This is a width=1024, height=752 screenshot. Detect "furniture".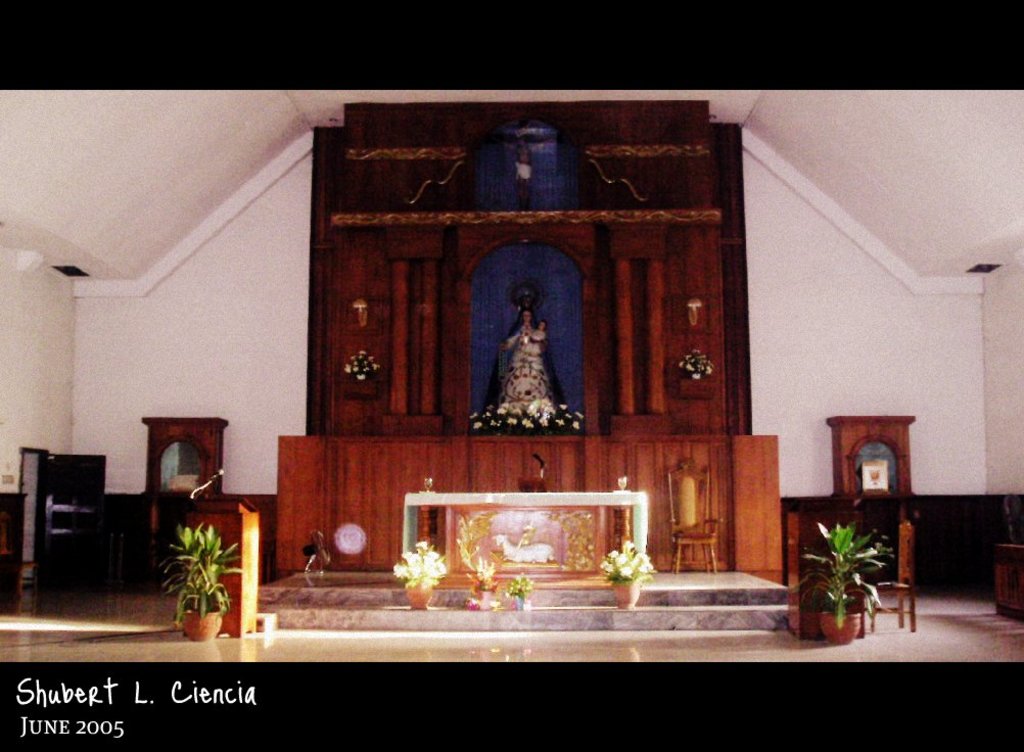
x1=140, y1=412, x2=232, y2=574.
